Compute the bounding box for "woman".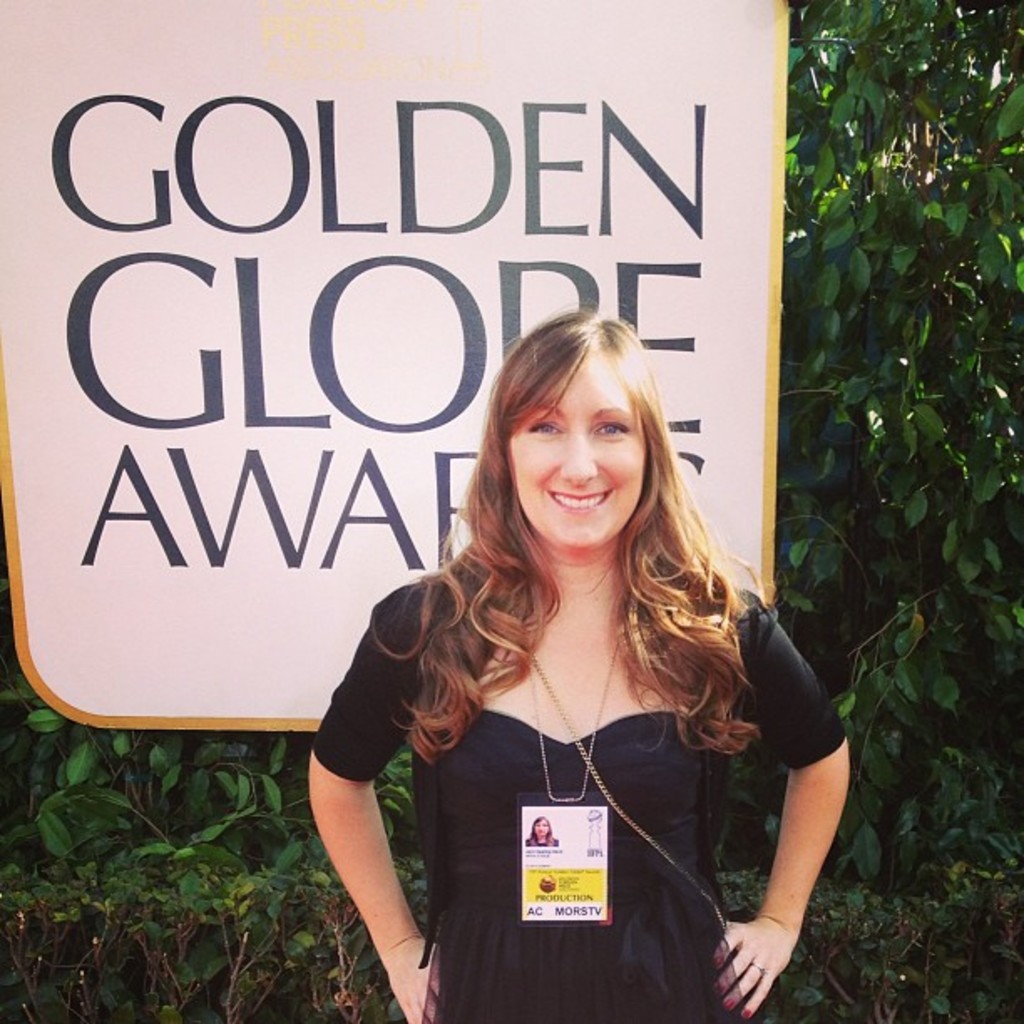
{"x1": 313, "y1": 286, "x2": 835, "y2": 1019}.
